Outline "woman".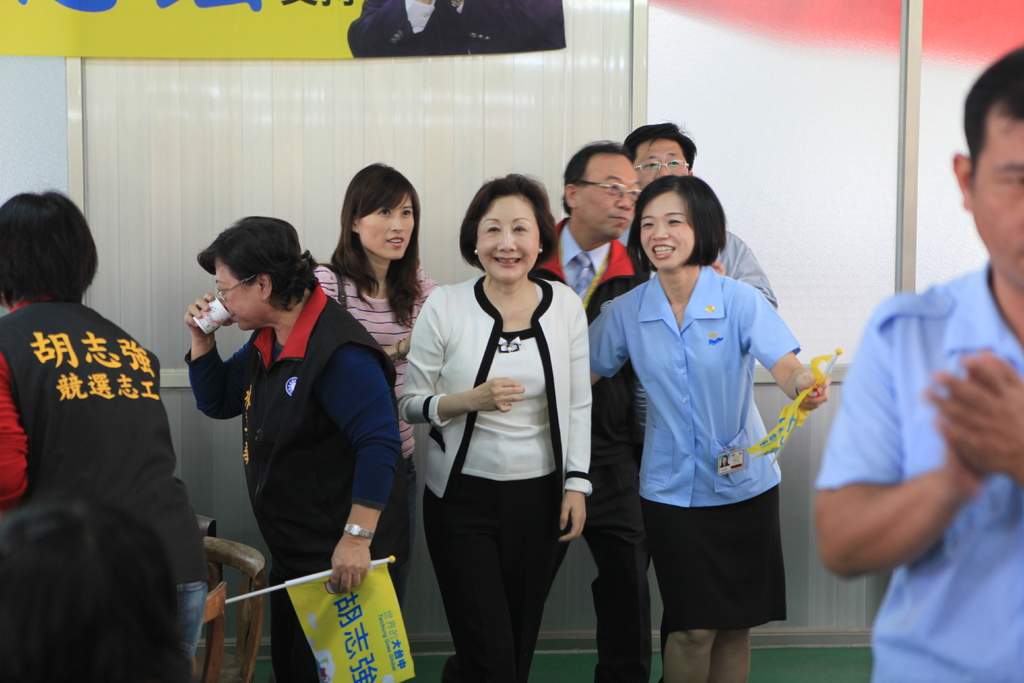
Outline: [x1=189, y1=213, x2=408, y2=682].
